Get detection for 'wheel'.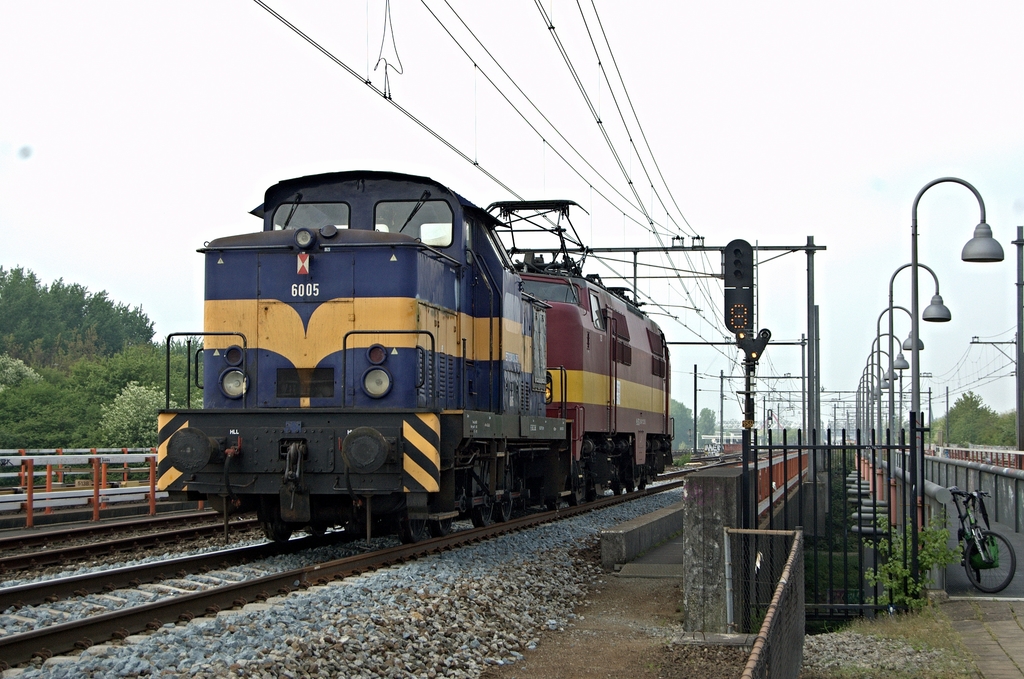
Detection: <bbox>429, 494, 457, 540</bbox>.
